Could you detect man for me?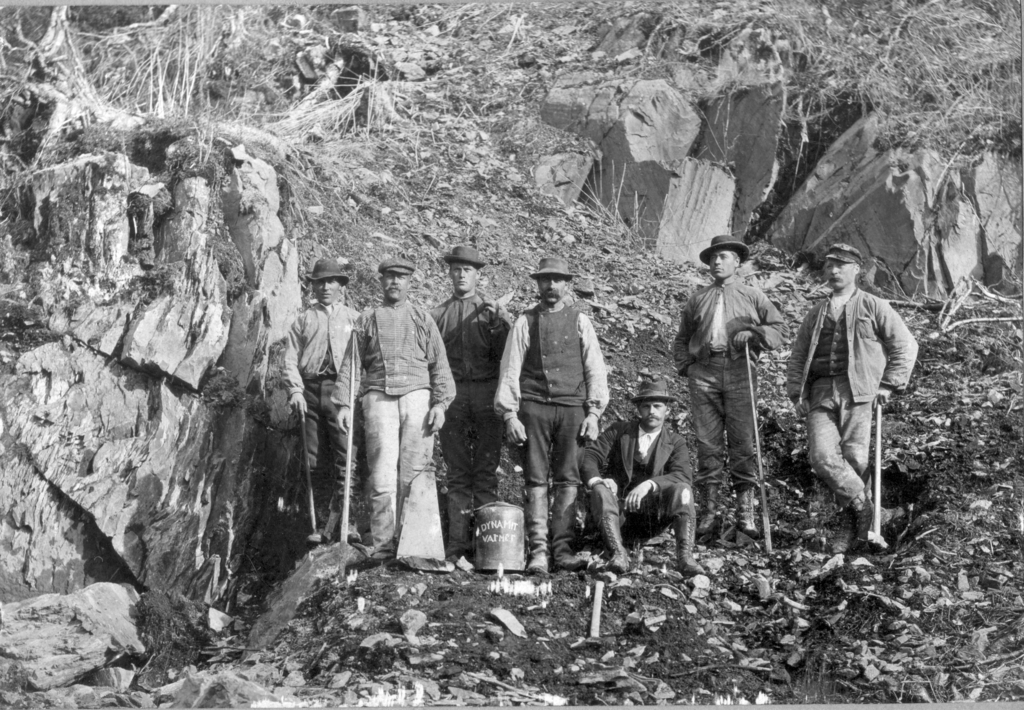
Detection result: bbox(350, 257, 451, 572).
